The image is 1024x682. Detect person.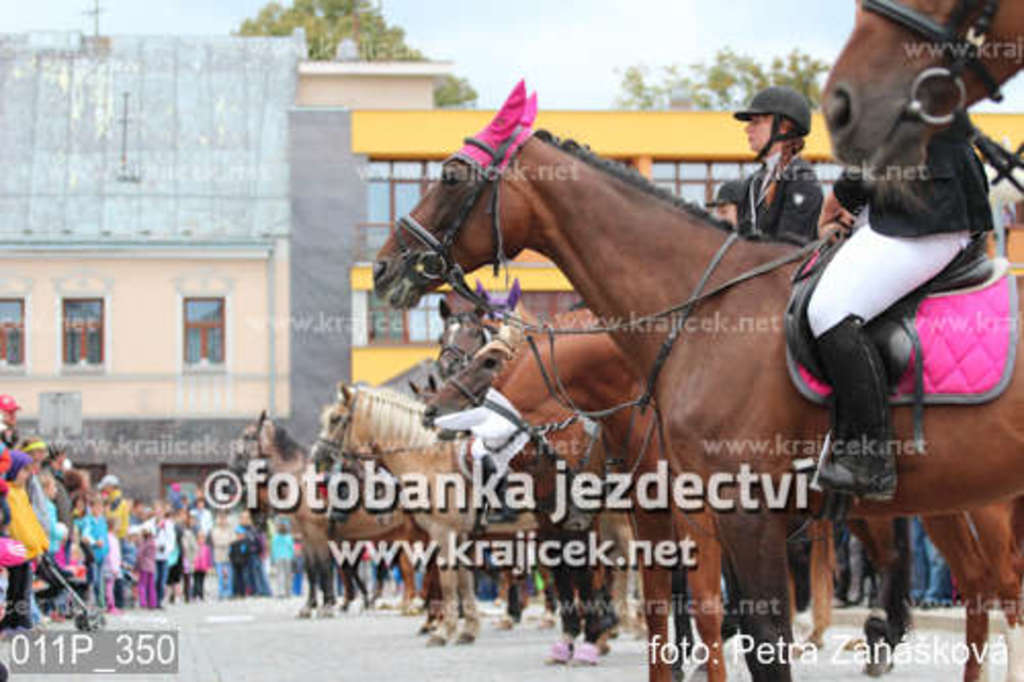
Detection: box=[713, 86, 834, 250].
